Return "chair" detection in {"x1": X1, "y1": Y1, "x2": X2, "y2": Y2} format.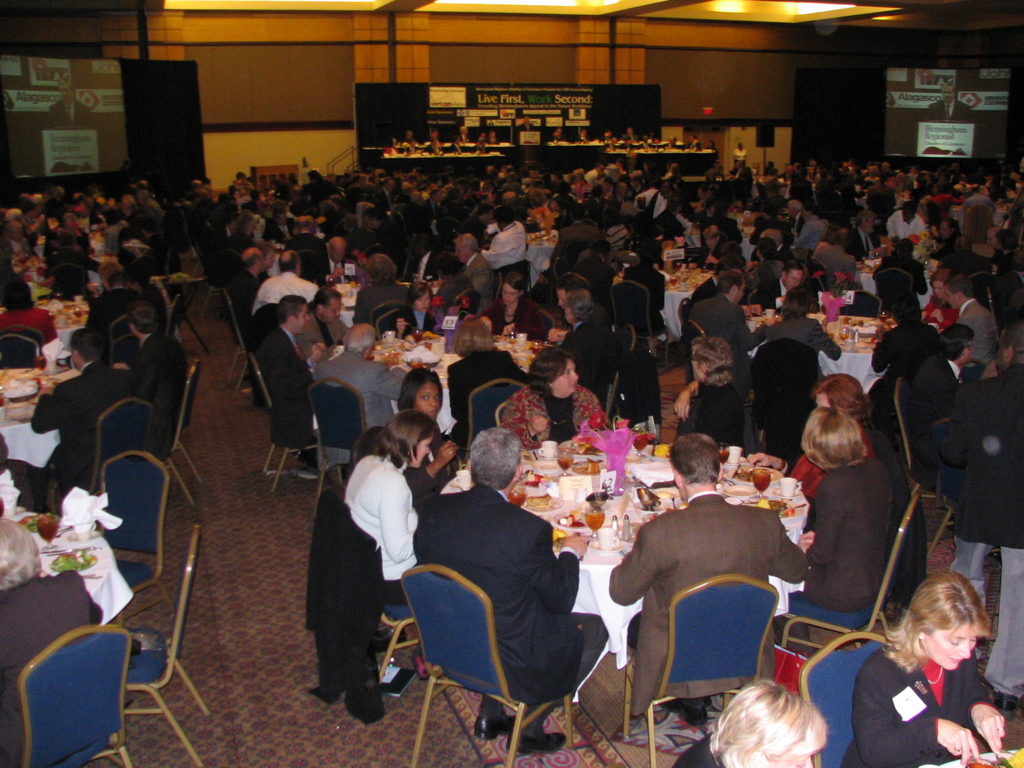
{"x1": 253, "y1": 356, "x2": 325, "y2": 492}.
